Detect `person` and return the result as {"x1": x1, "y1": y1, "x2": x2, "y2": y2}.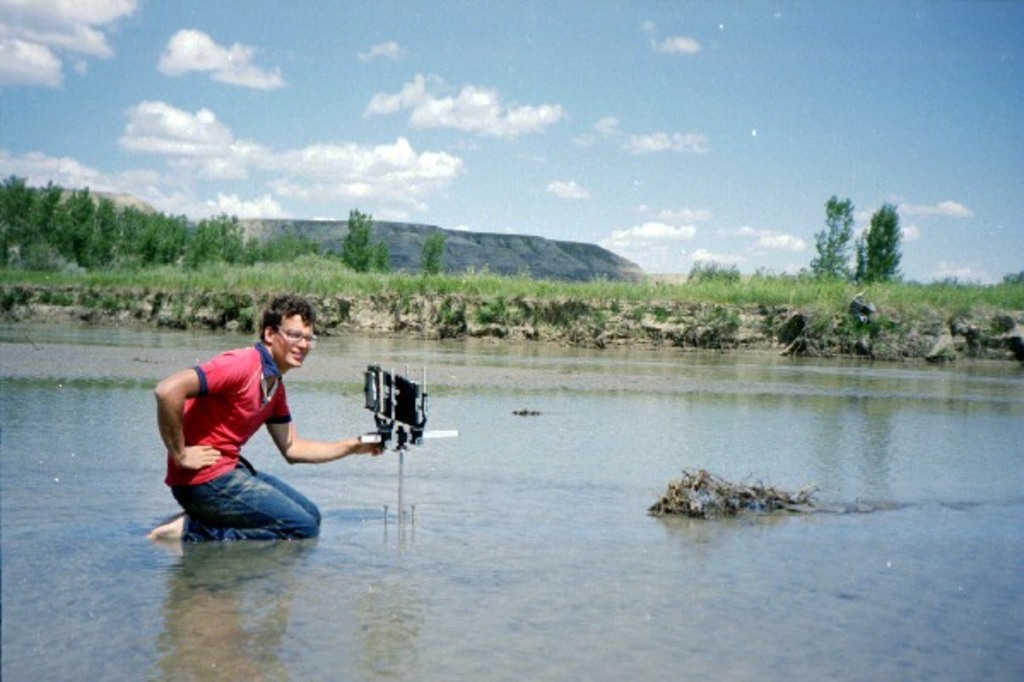
{"x1": 144, "y1": 291, "x2": 381, "y2": 538}.
